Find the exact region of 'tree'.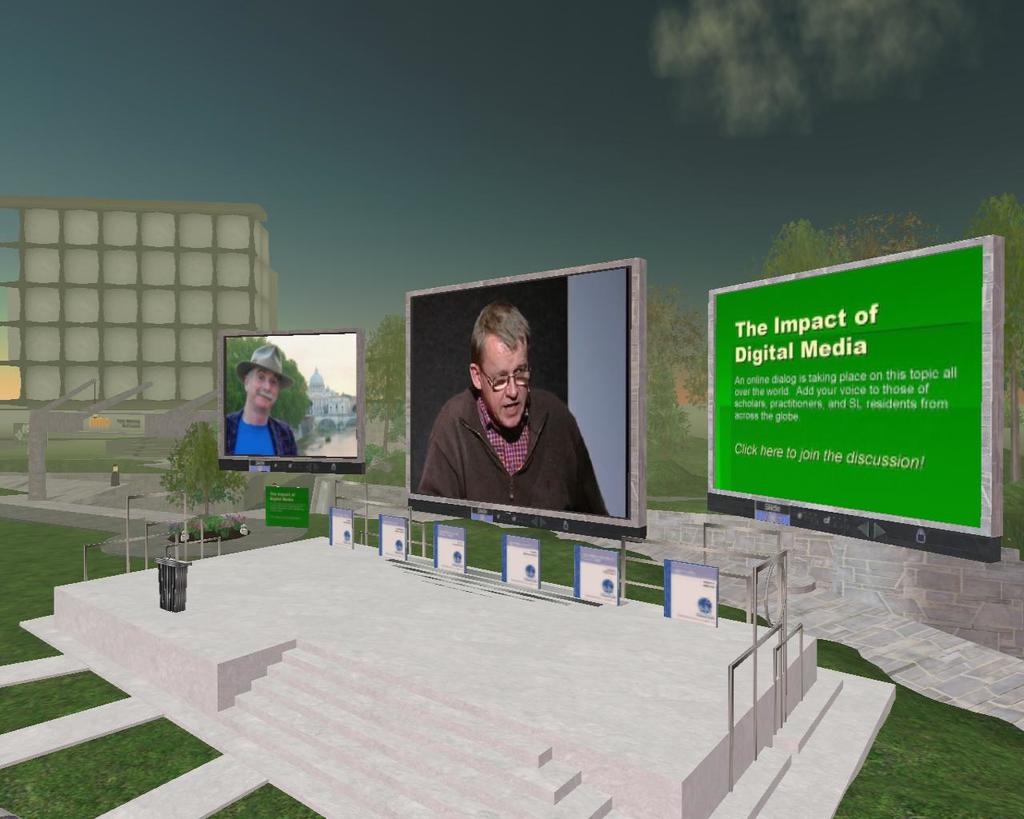
Exact region: [x1=963, y1=202, x2=1023, y2=486].
